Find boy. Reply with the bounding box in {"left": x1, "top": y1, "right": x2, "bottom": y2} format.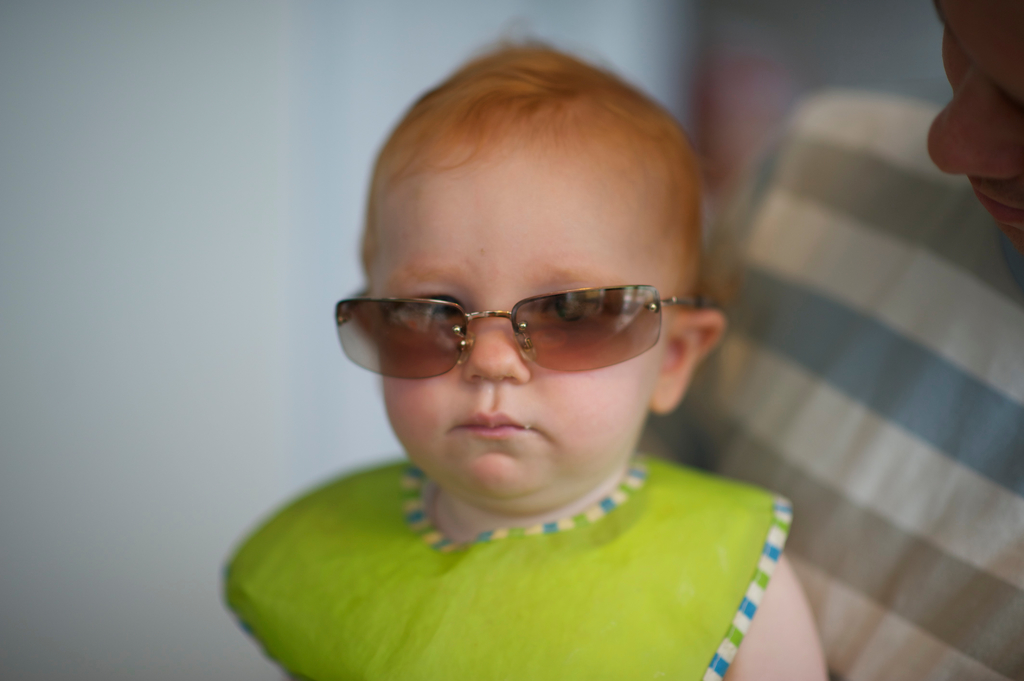
{"left": 222, "top": 39, "right": 831, "bottom": 680}.
